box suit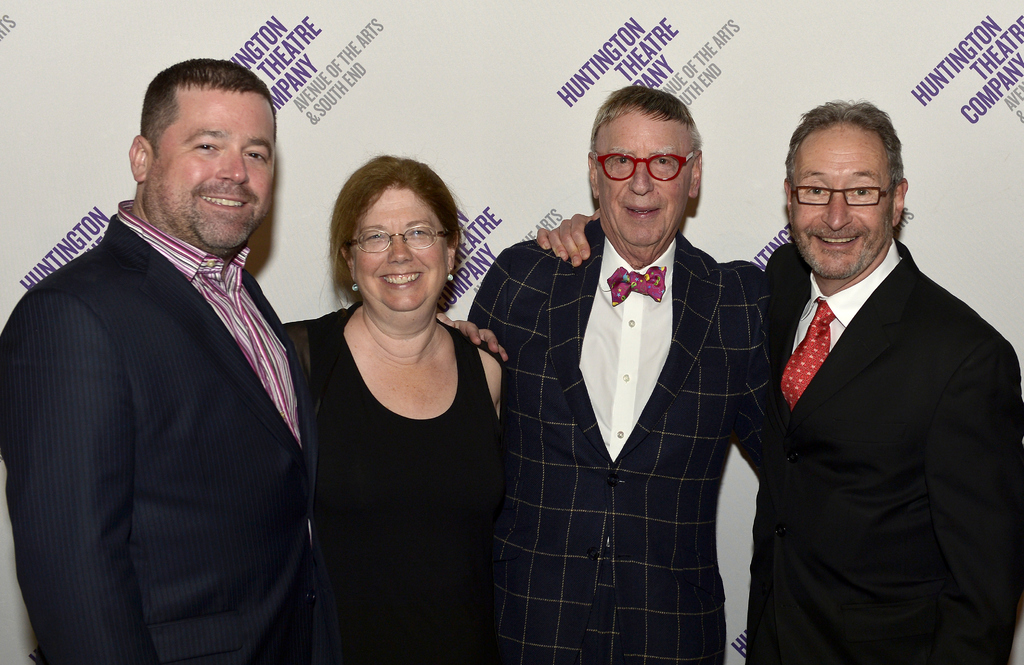
9 120 339 653
